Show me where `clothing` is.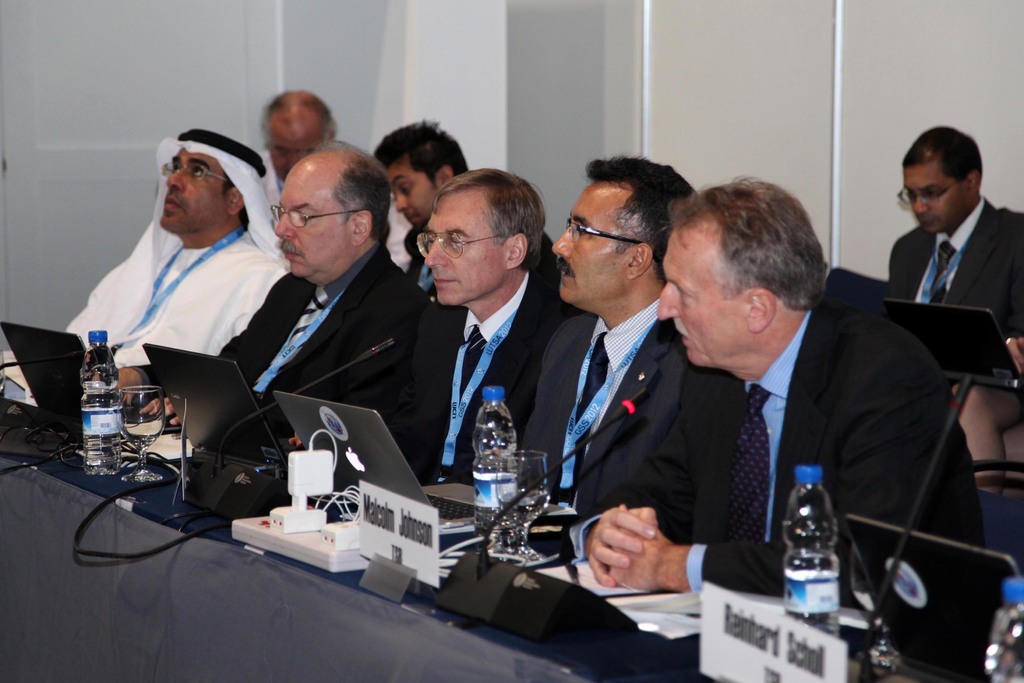
`clothing` is at <bbox>882, 194, 1023, 345</bbox>.
